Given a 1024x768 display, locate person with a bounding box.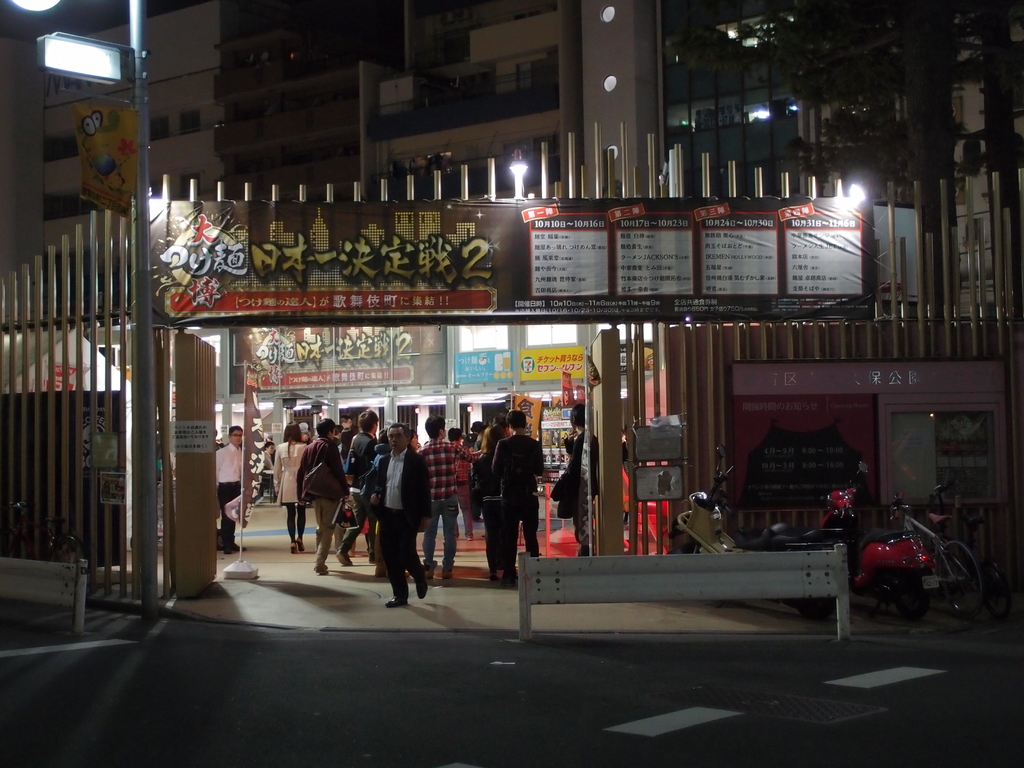
Located: 356 415 429 613.
